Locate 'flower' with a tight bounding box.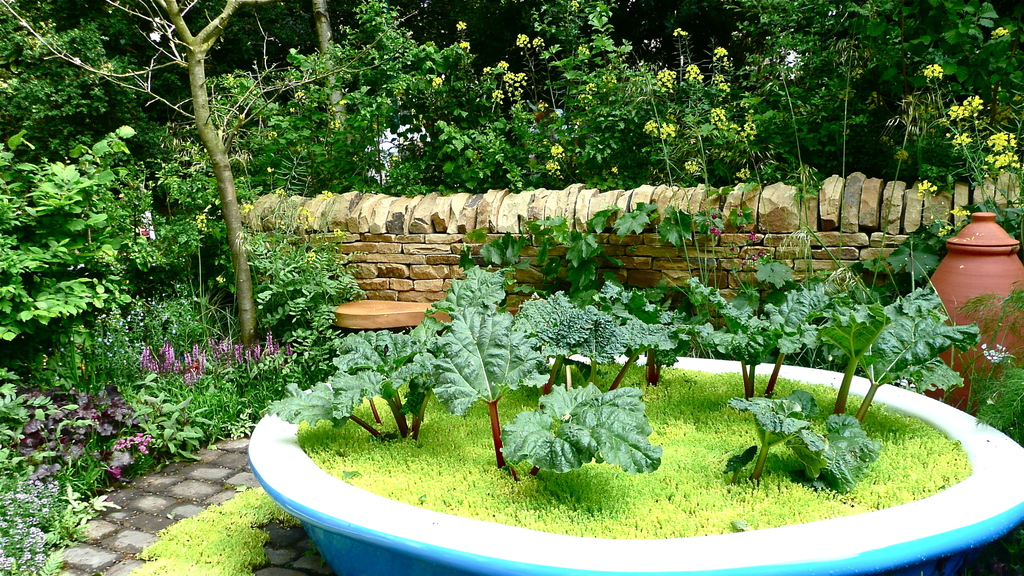
bbox=(327, 116, 342, 131).
